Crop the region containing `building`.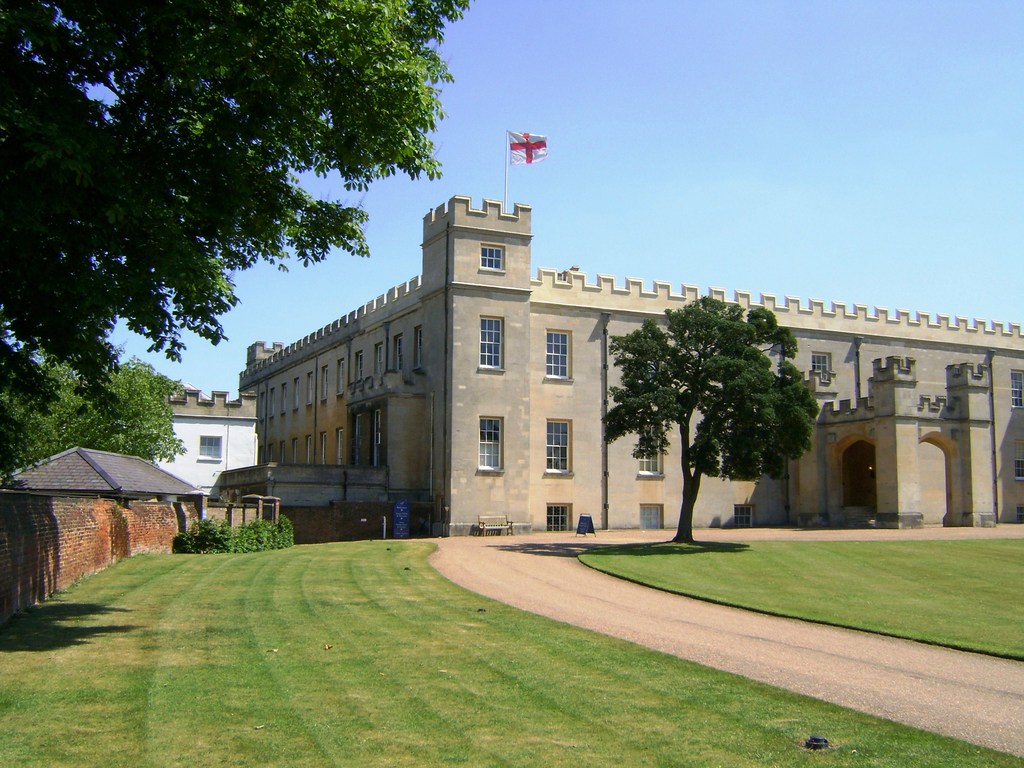
Crop region: bbox(236, 195, 1021, 538).
